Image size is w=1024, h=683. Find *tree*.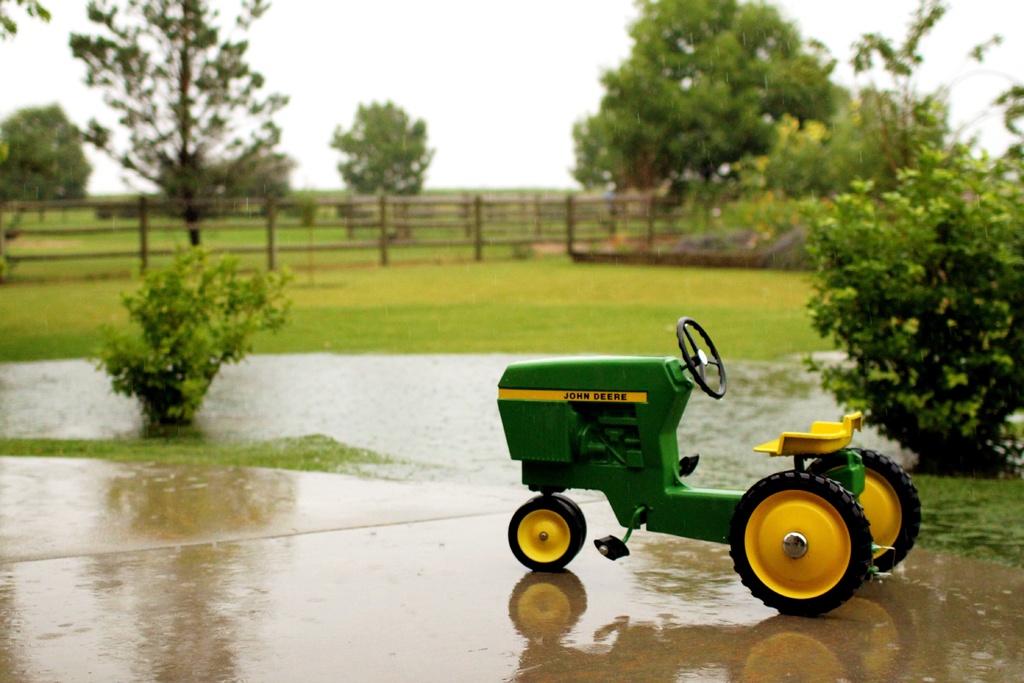
788,0,1023,472.
